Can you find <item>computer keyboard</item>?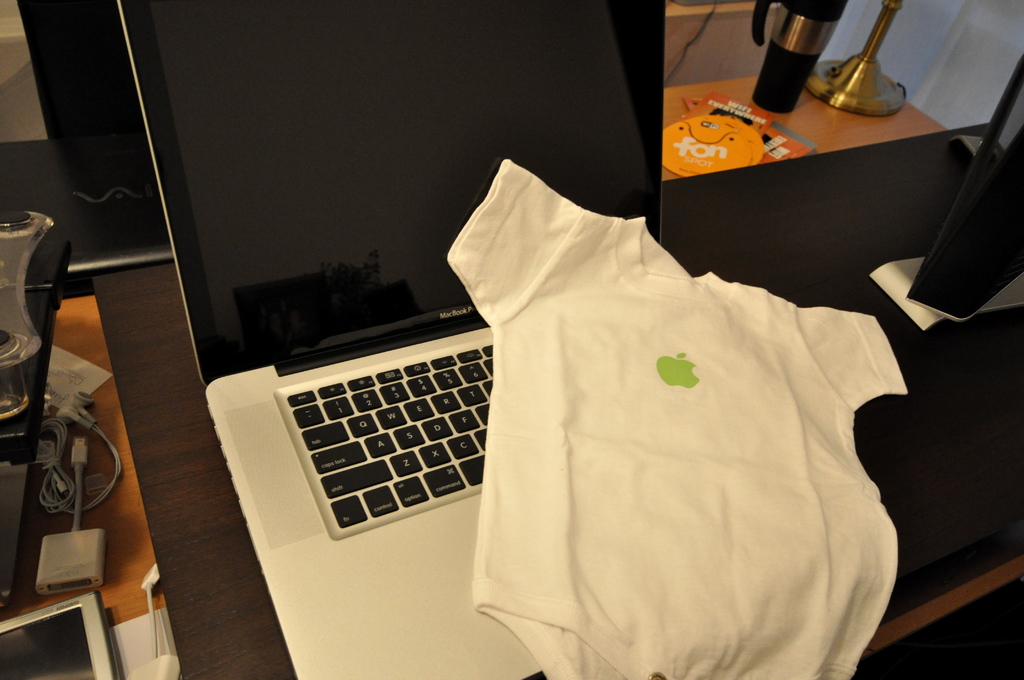
Yes, bounding box: pyautogui.locateOnScreen(285, 339, 493, 534).
